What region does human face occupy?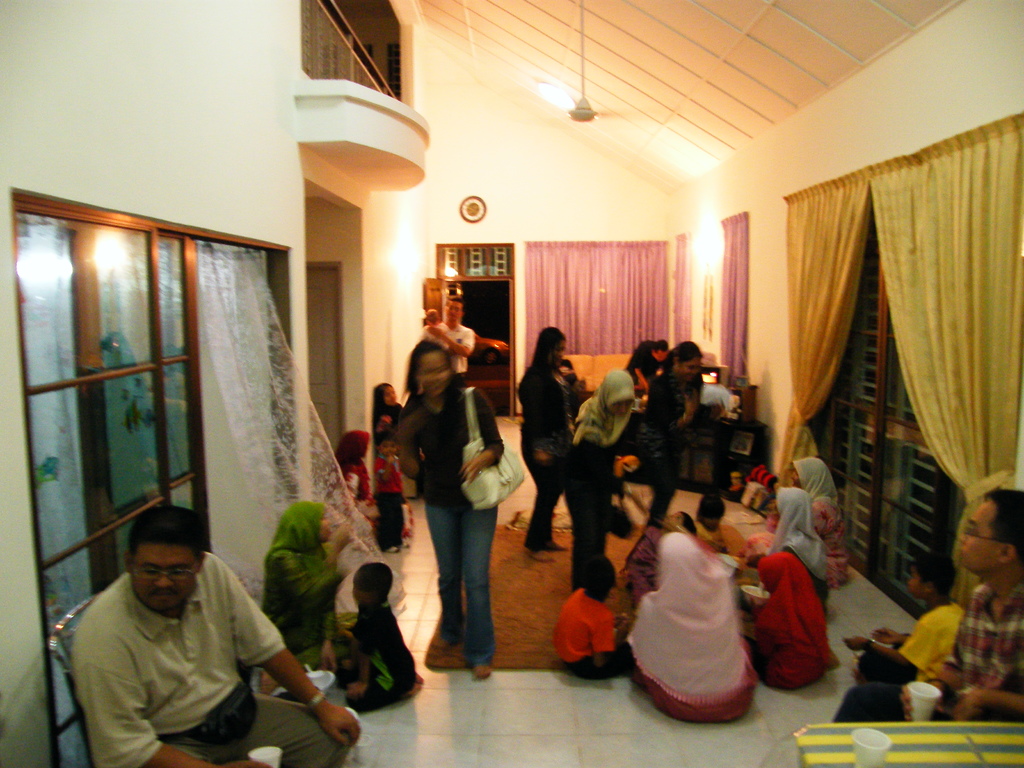
(386, 386, 396, 410).
